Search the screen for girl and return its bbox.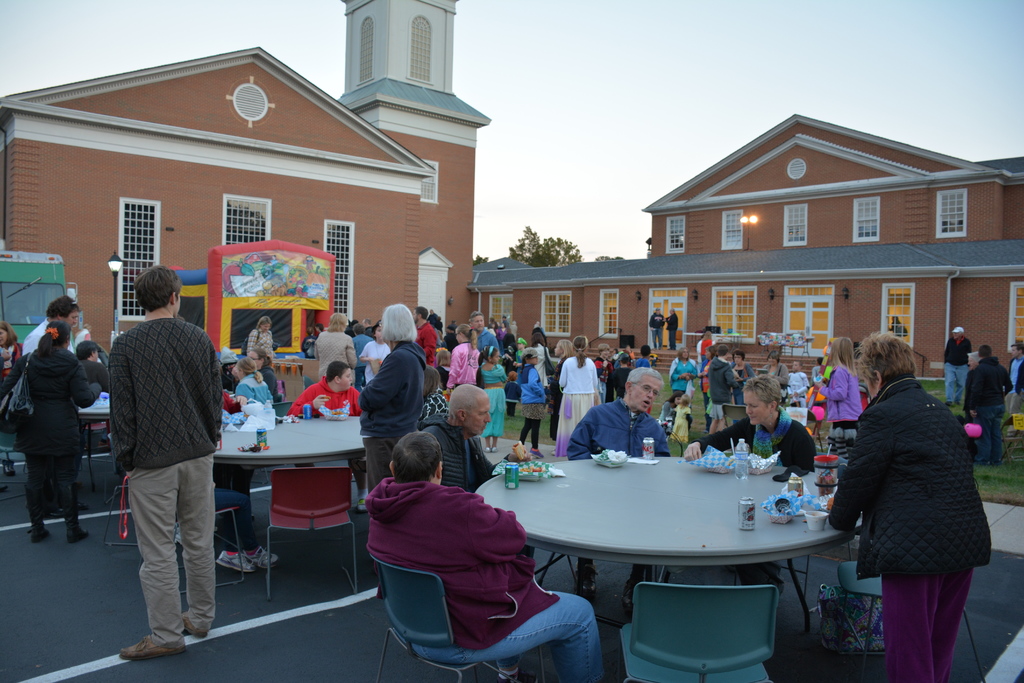
Found: select_region(0, 312, 115, 557).
